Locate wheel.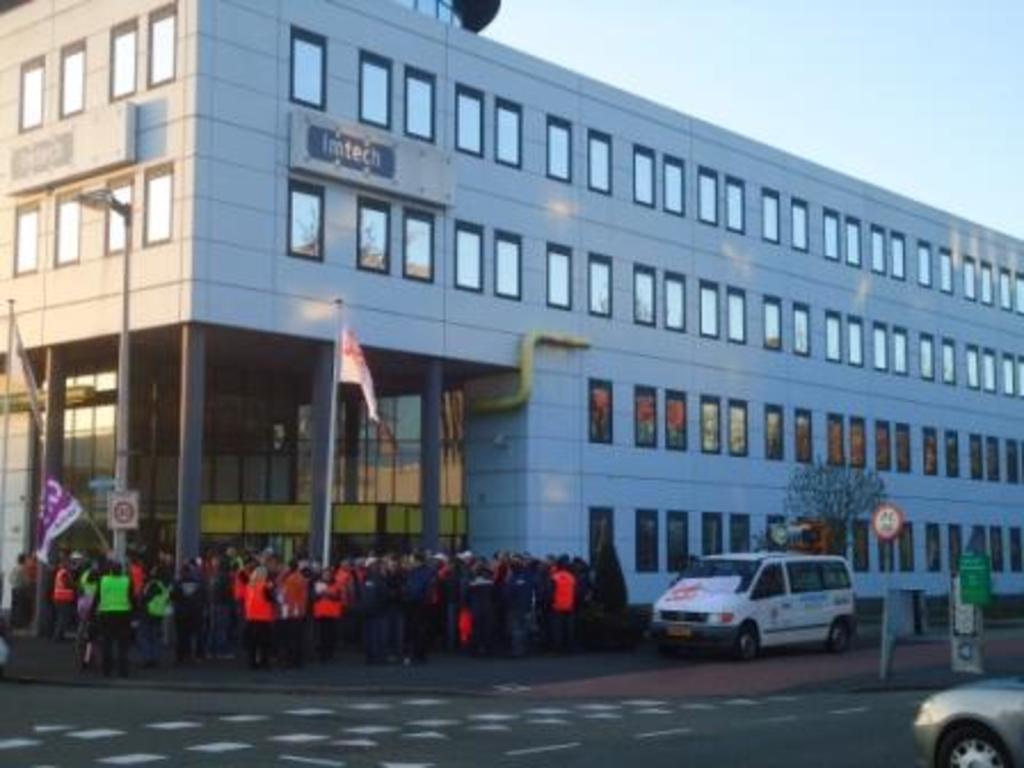
Bounding box: 825/617/850/654.
